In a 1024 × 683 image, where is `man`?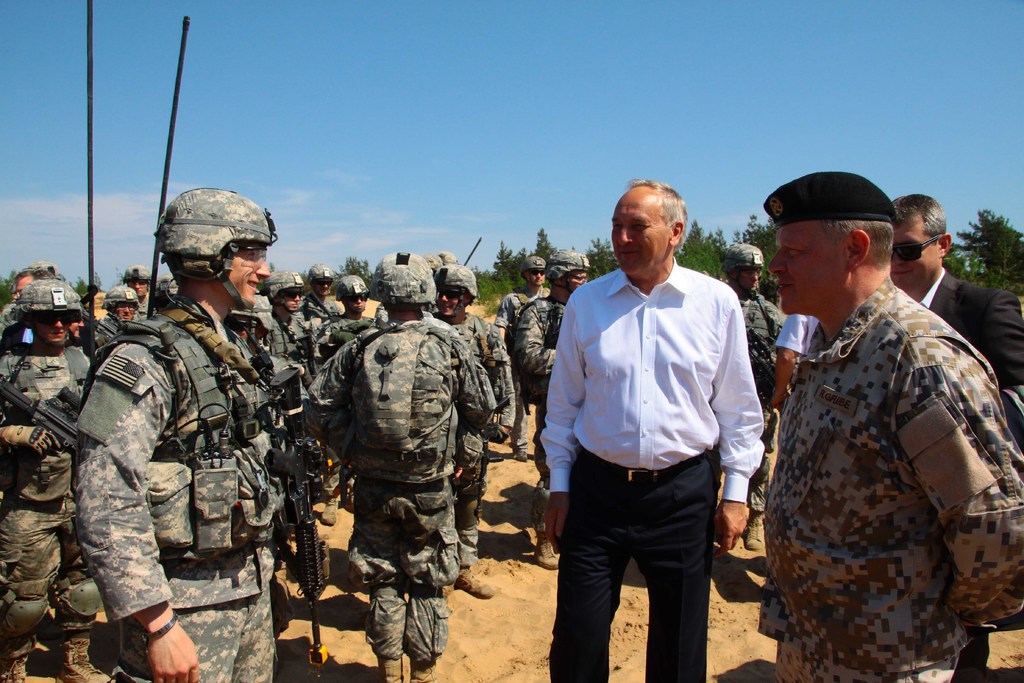
detection(63, 185, 315, 682).
